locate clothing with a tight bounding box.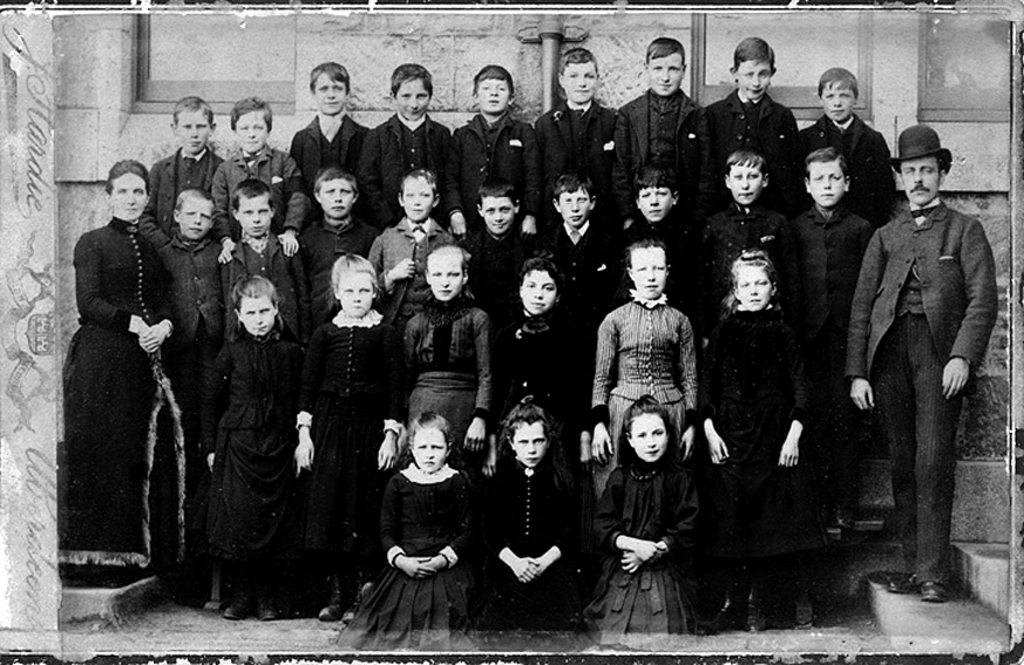
<region>615, 208, 701, 308</region>.
